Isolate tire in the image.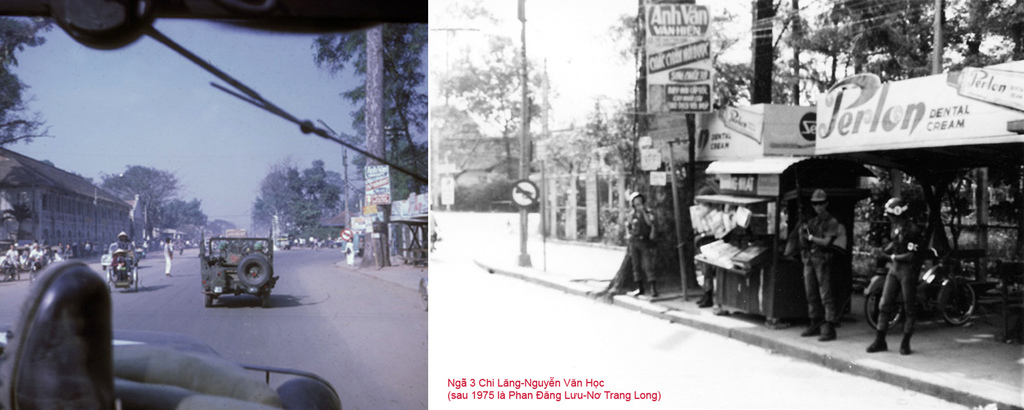
Isolated region: [left=864, top=271, right=904, bottom=329].
